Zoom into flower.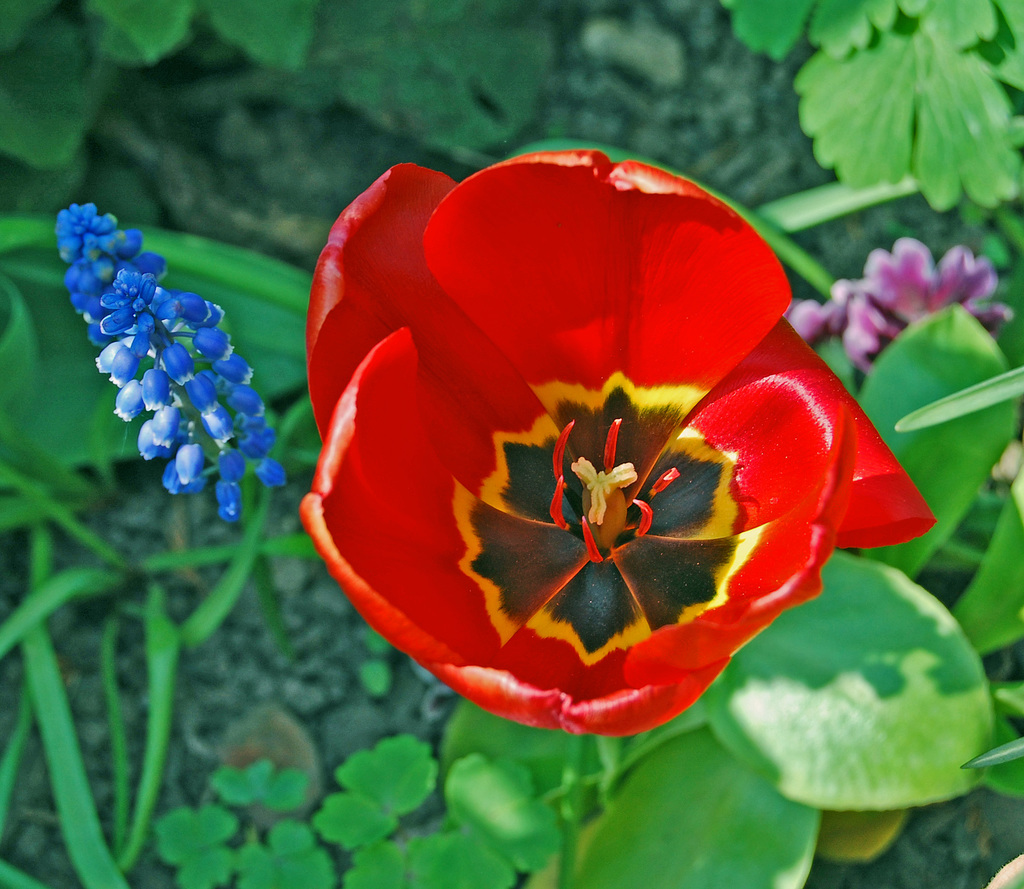
Zoom target: (x1=287, y1=132, x2=925, y2=732).
